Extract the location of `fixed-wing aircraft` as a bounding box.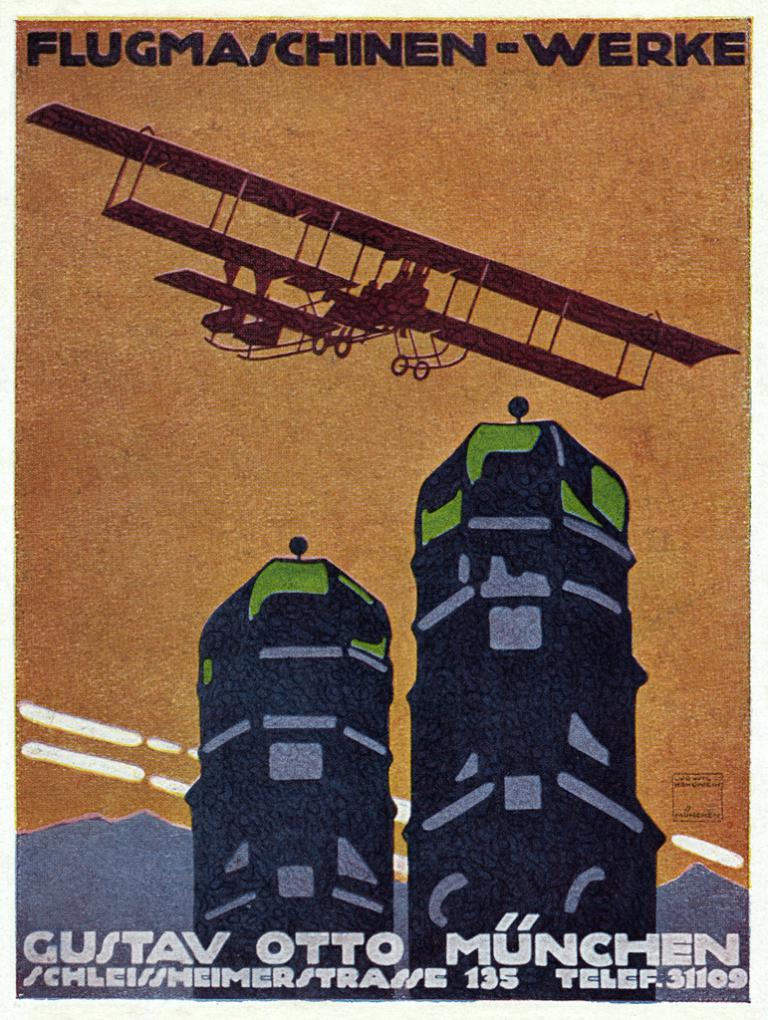
pyautogui.locateOnScreen(18, 100, 740, 401).
